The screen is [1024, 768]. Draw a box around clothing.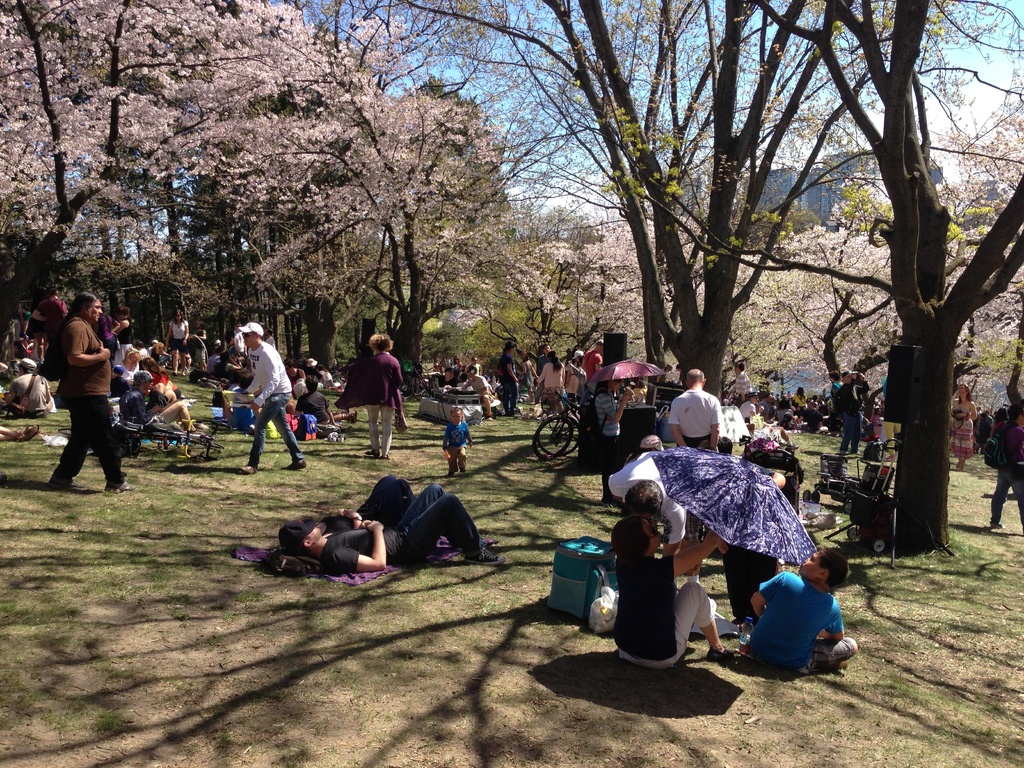
left=2, top=375, right=49, bottom=416.
